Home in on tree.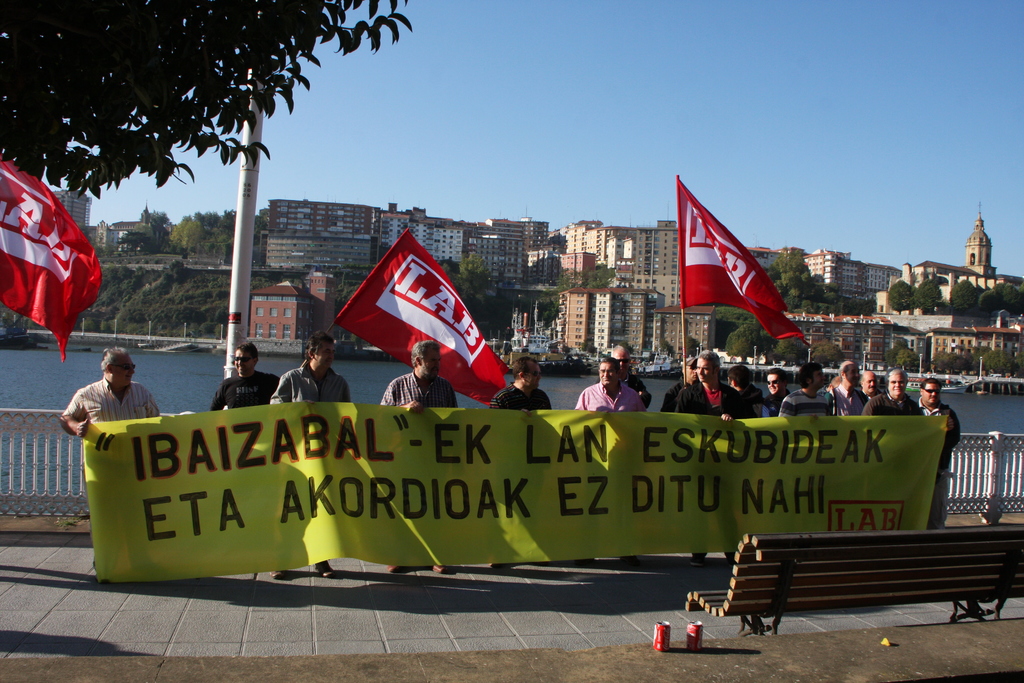
Homed in at bbox=[721, 318, 772, 370].
